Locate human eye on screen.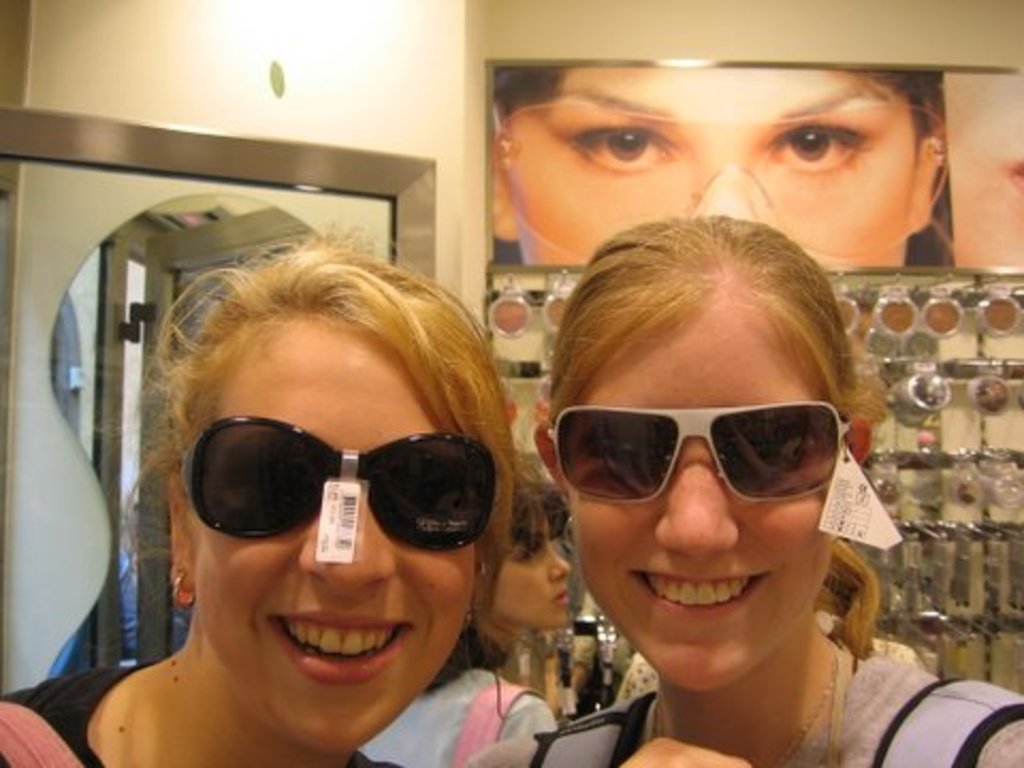
On screen at pyautogui.locateOnScreen(764, 119, 870, 177).
